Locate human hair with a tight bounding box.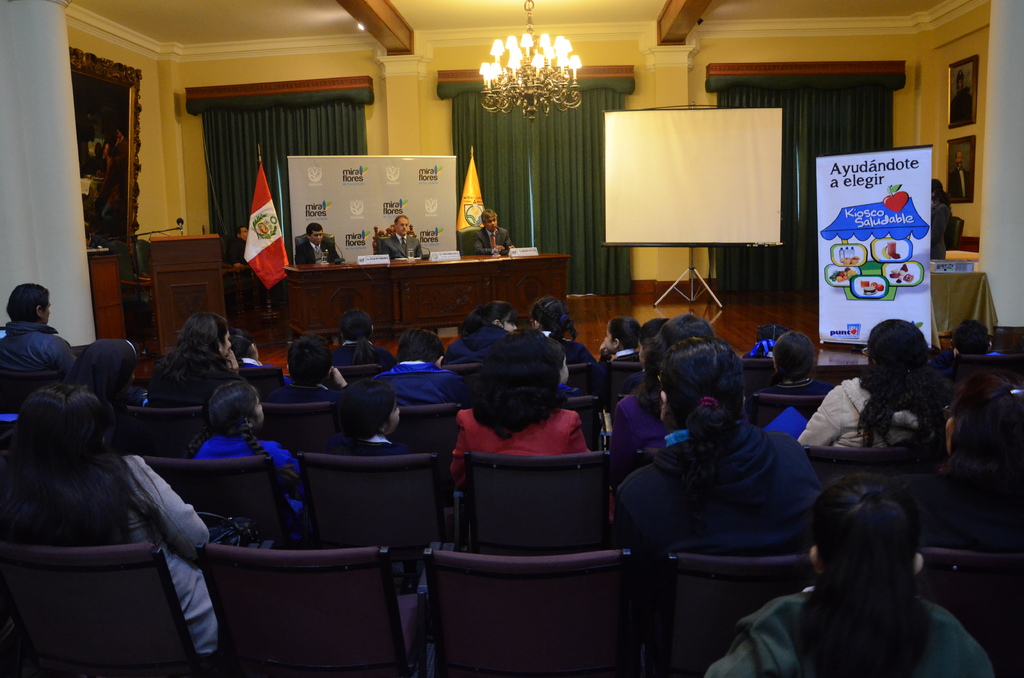
l=771, t=330, r=815, b=377.
